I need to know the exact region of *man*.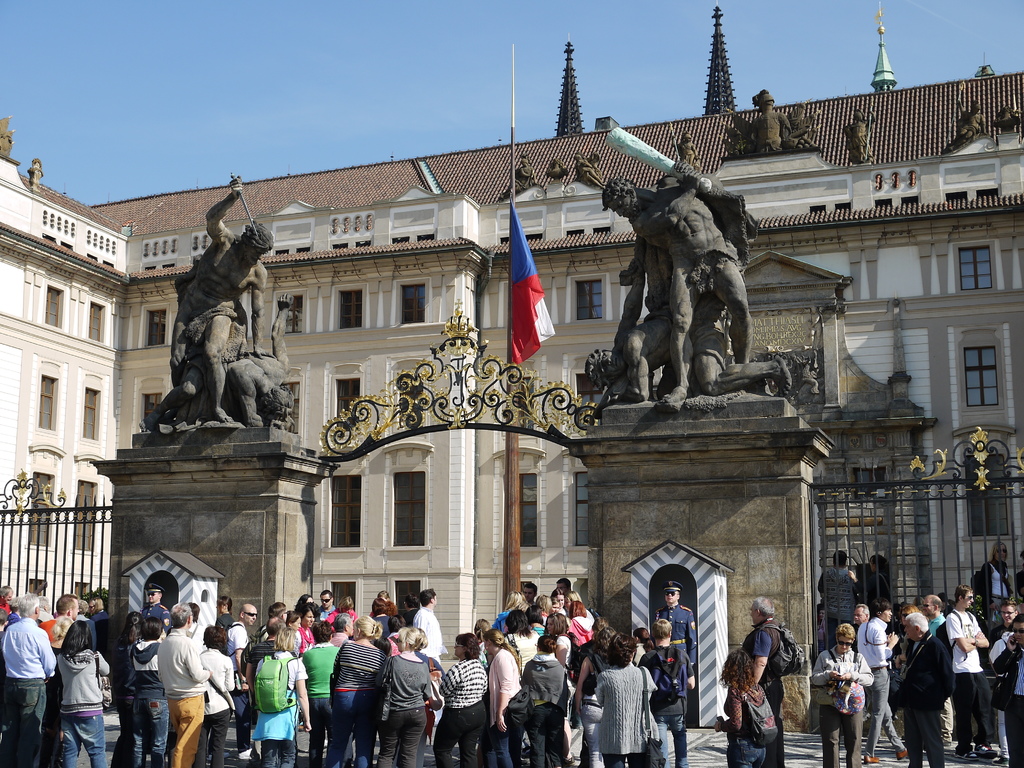
Region: (991,616,1023,767).
